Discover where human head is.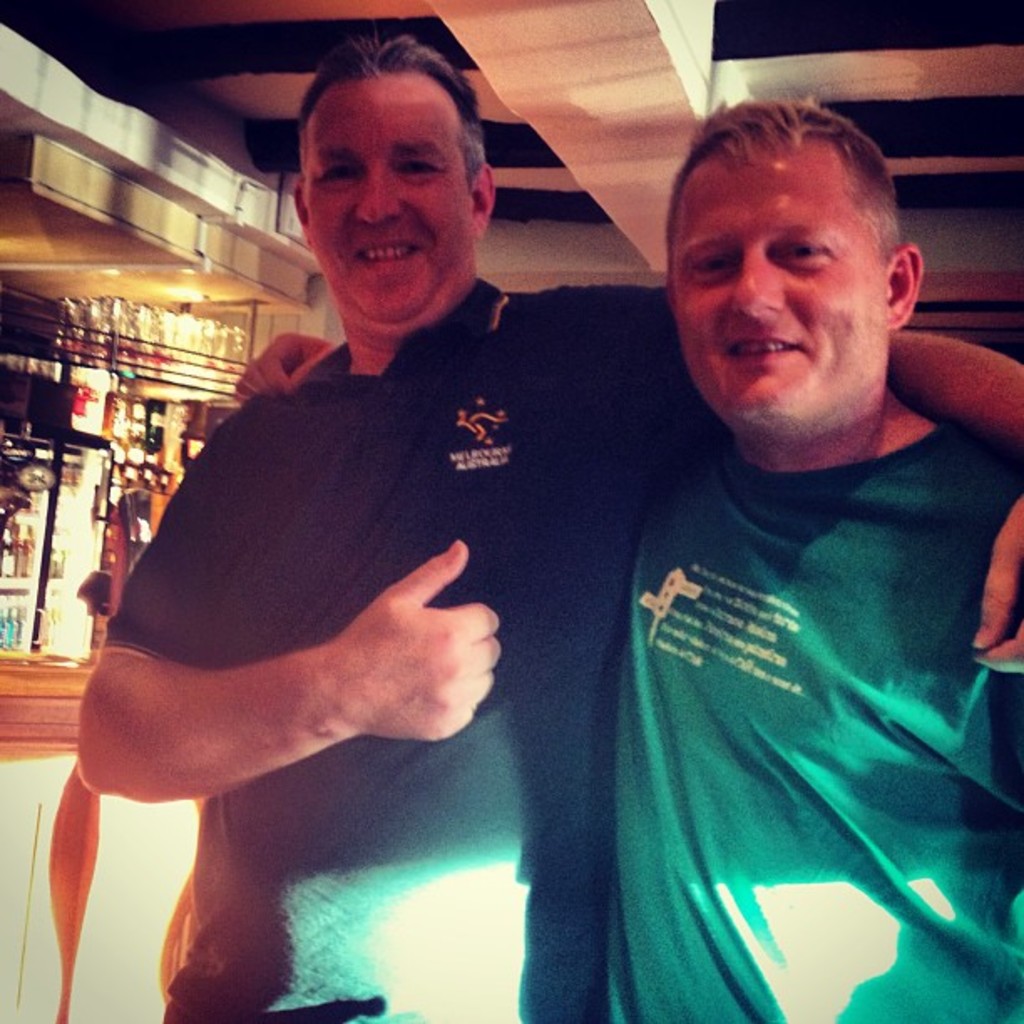
Discovered at bbox=[288, 35, 500, 326].
